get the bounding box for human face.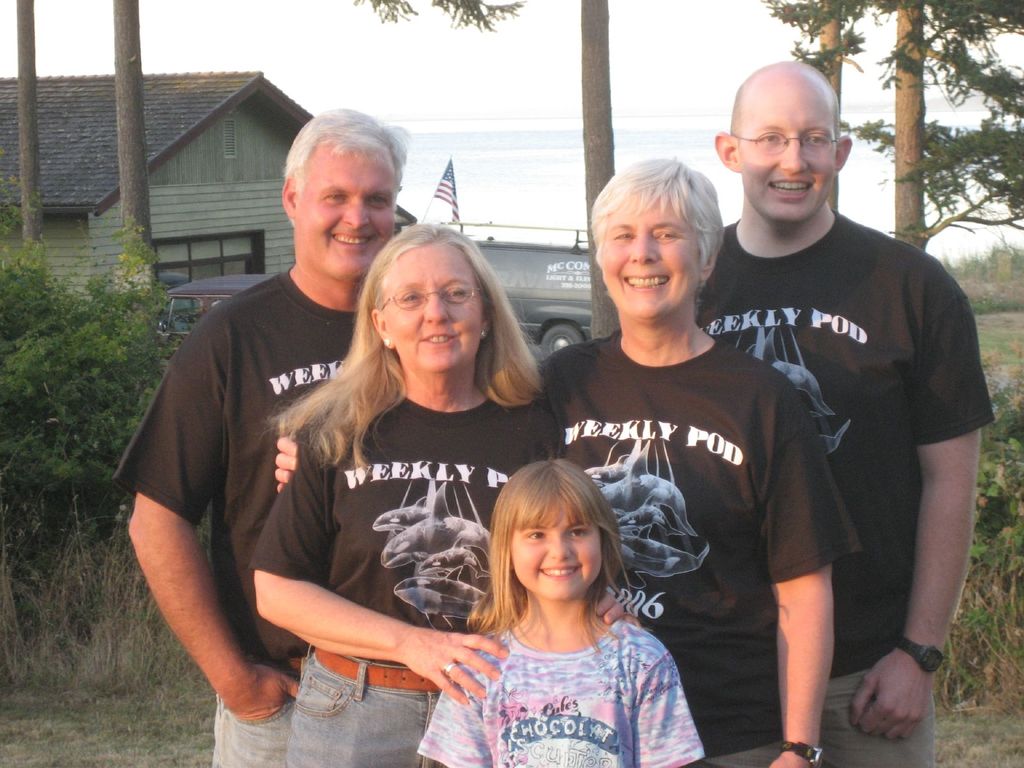
<region>300, 147, 399, 273</region>.
